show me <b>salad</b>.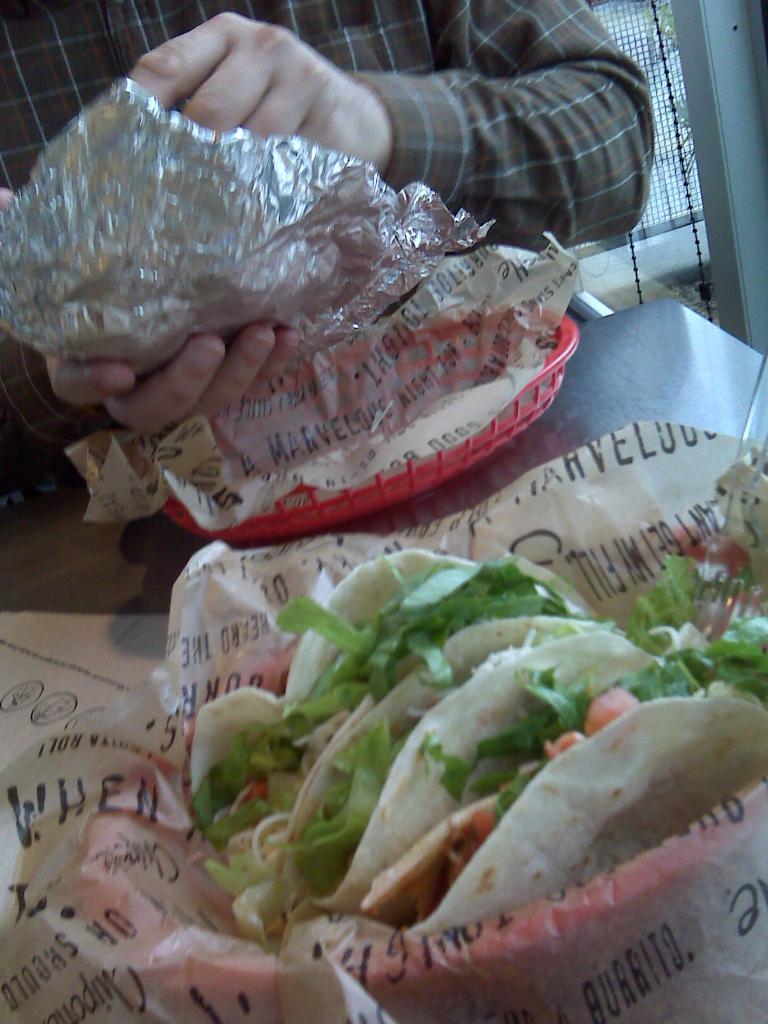
<b>salad</b> is here: pyautogui.locateOnScreen(179, 518, 767, 952).
